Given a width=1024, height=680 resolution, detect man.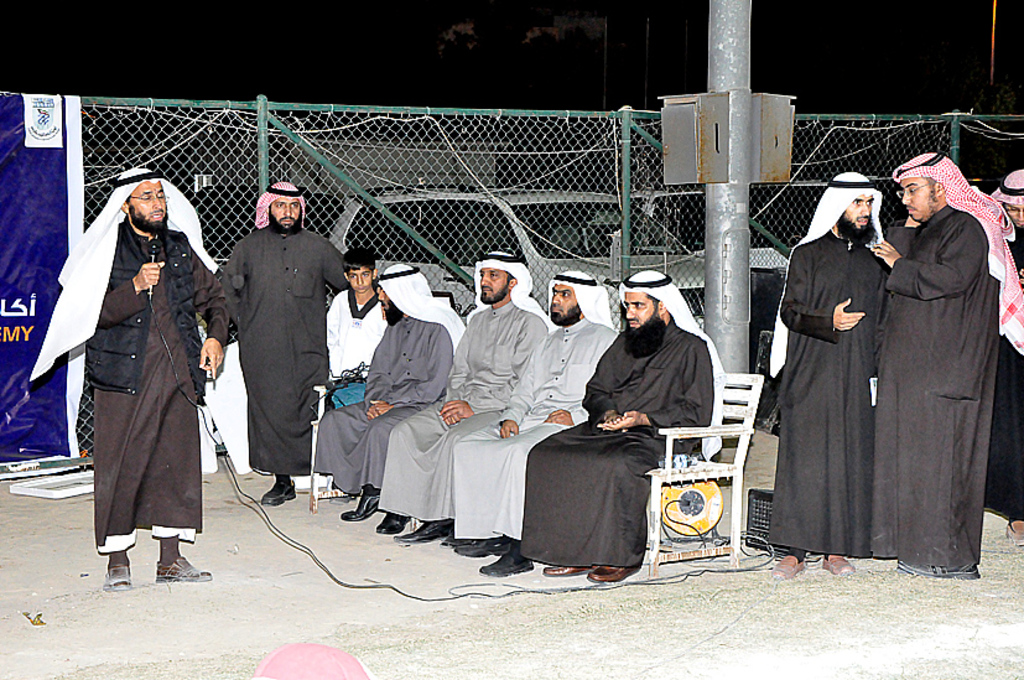
[770, 172, 889, 580].
